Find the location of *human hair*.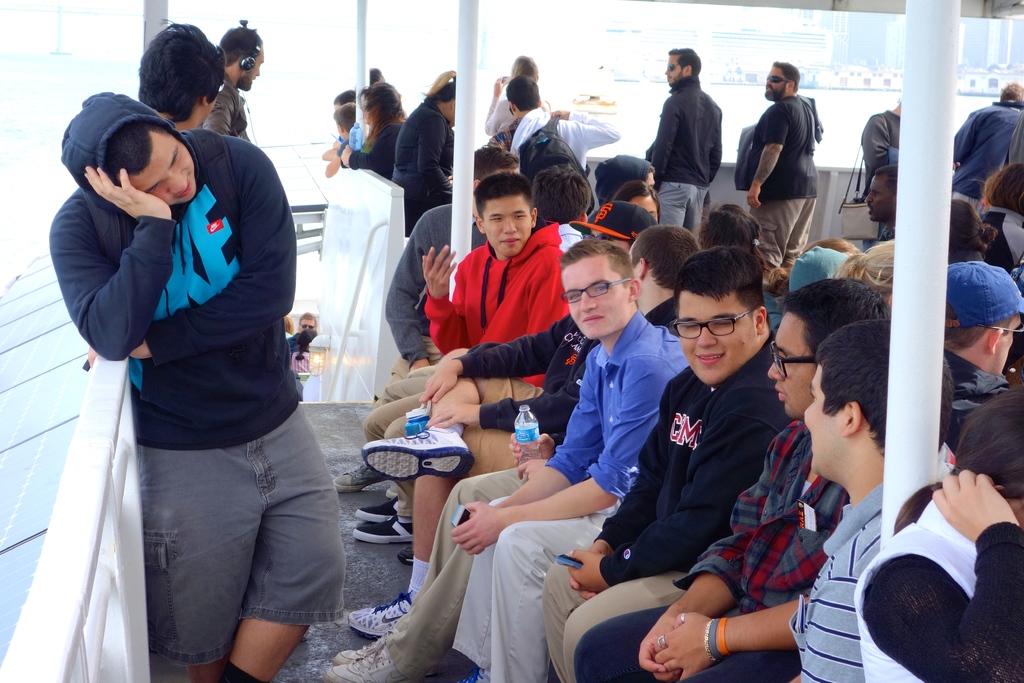
Location: box=[696, 202, 767, 276].
